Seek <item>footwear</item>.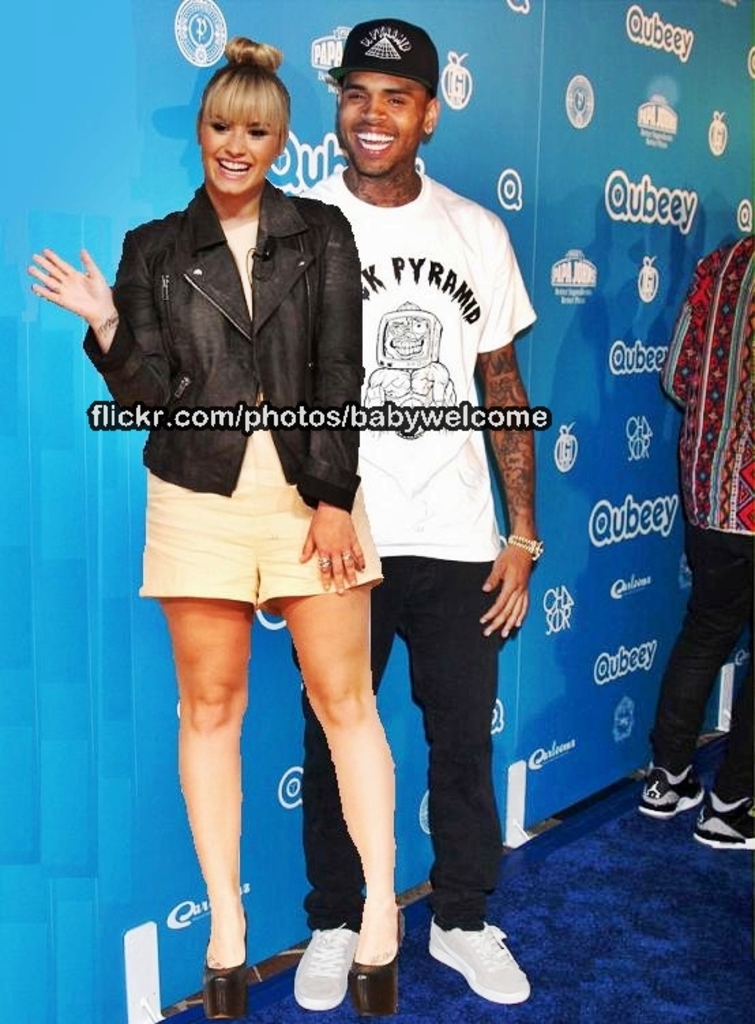
694:796:754:847.
